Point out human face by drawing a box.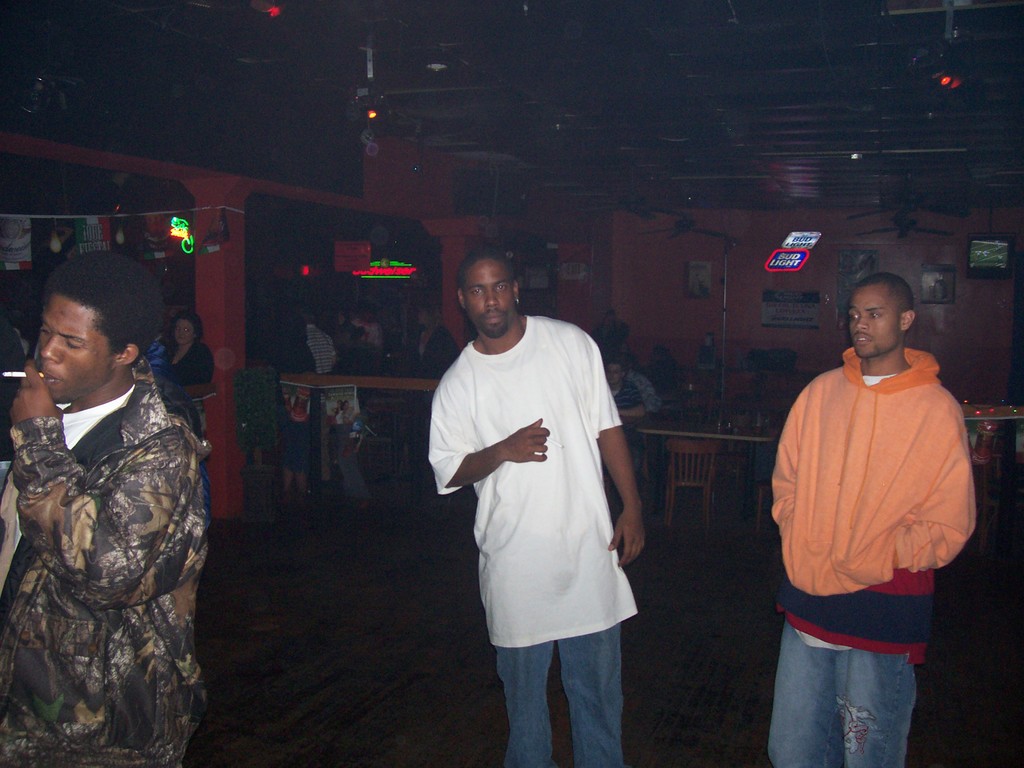
l=38, t=295, r=115, b=406.
